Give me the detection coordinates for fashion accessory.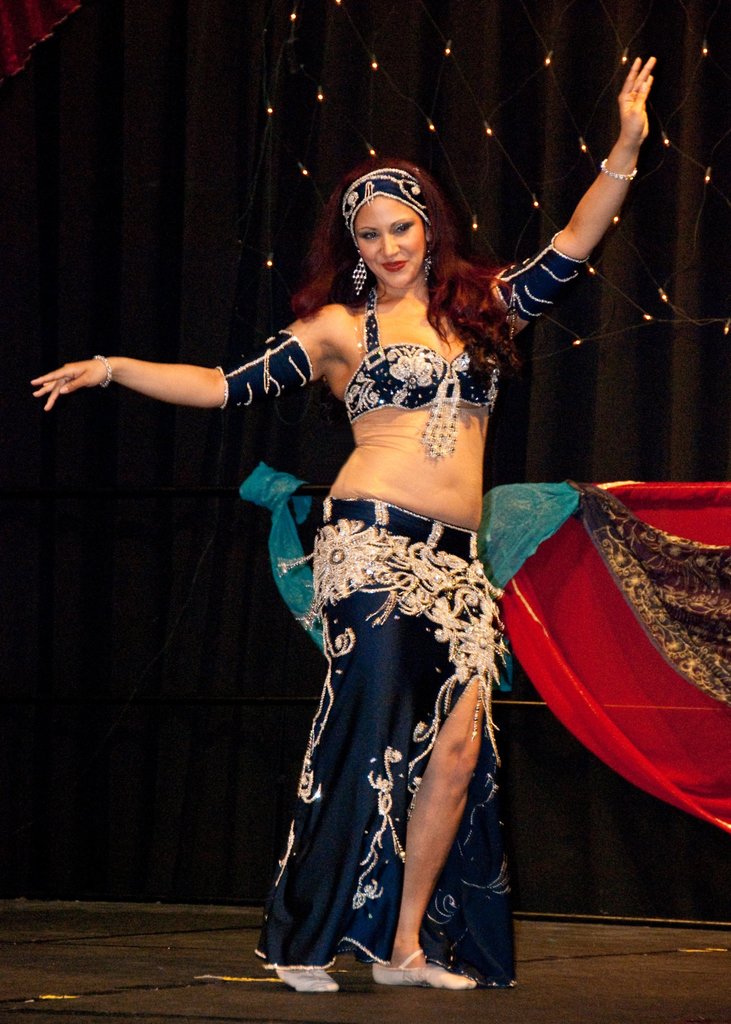
x1=349, y1=248, x2=371, y2=295.
